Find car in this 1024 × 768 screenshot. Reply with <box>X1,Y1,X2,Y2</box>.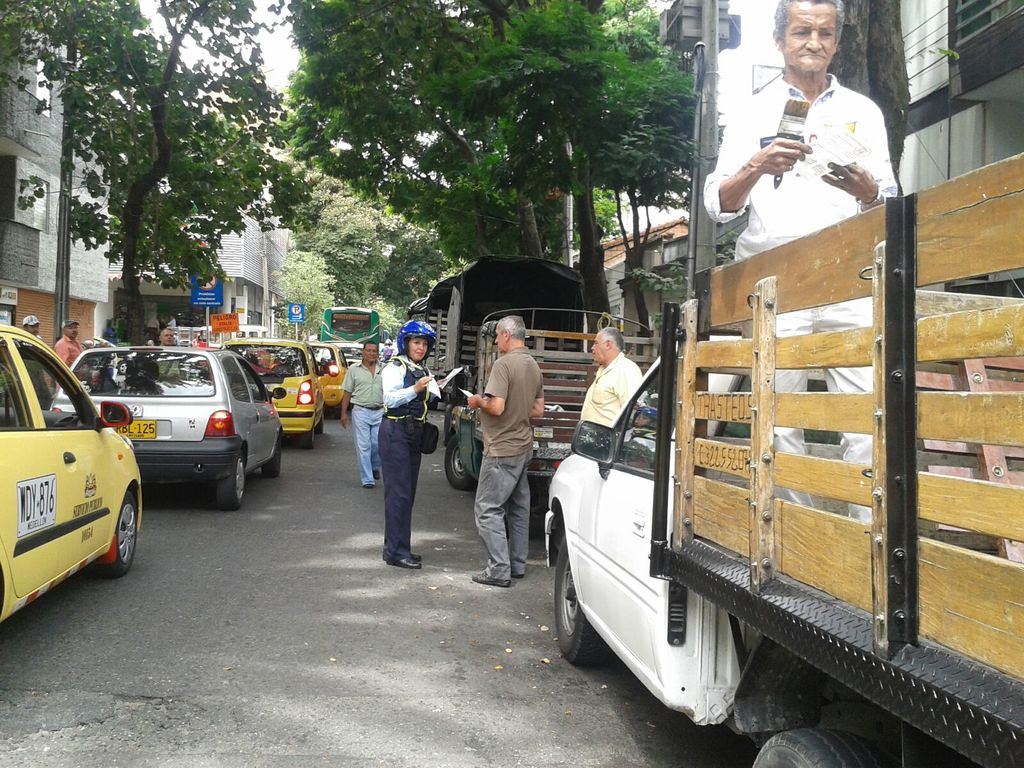
<box>227,339,326,445</box>.
